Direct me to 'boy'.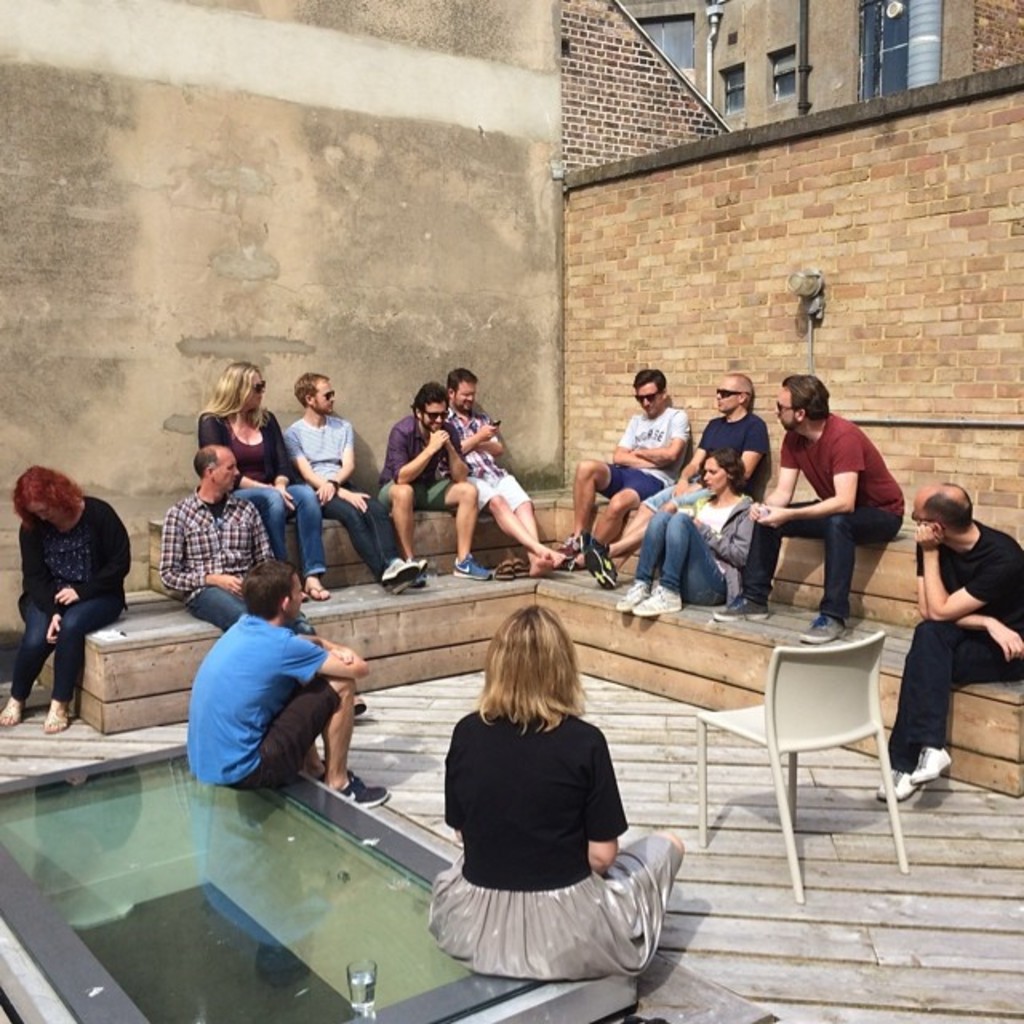
Direction: <region>187, 557, 395, 803</region>.
